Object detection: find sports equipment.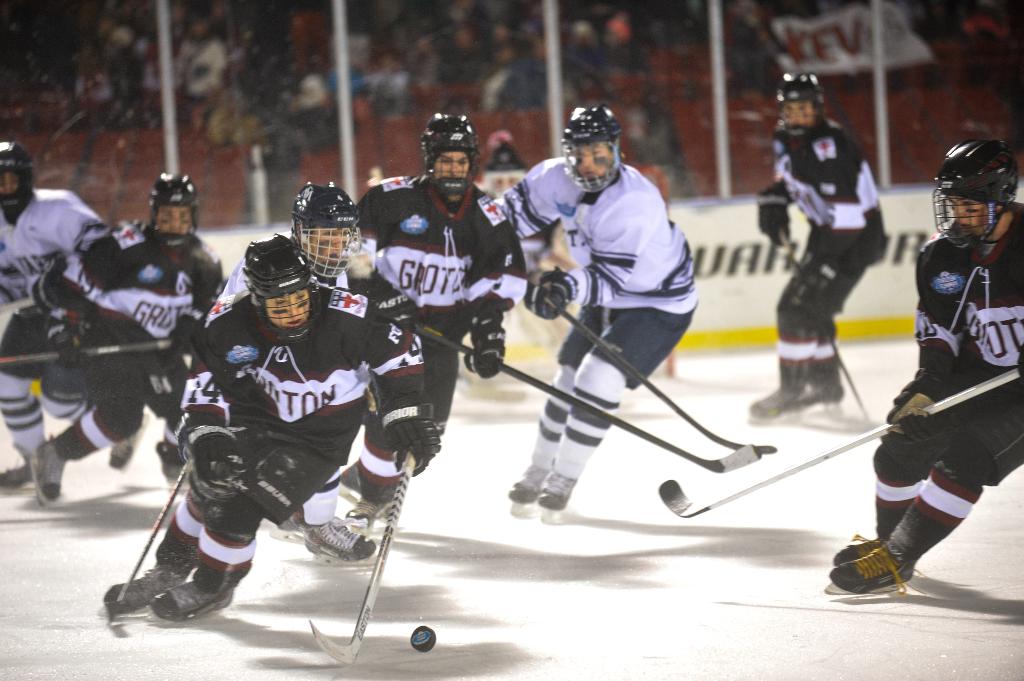
240:233:310:333.
